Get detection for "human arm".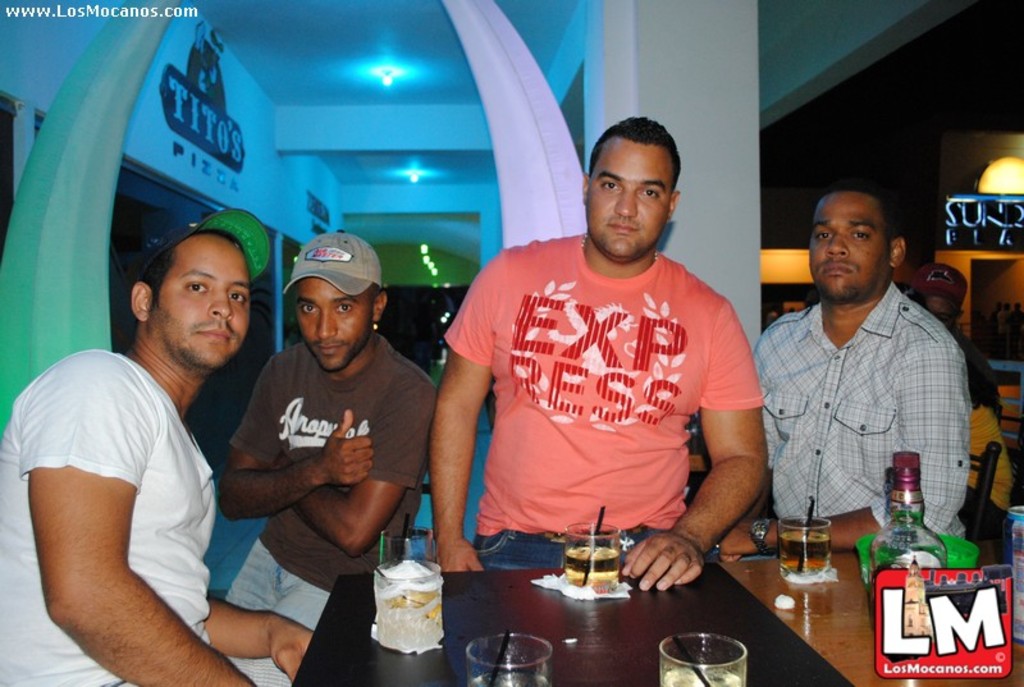
Detection: 200:594:317:678.
